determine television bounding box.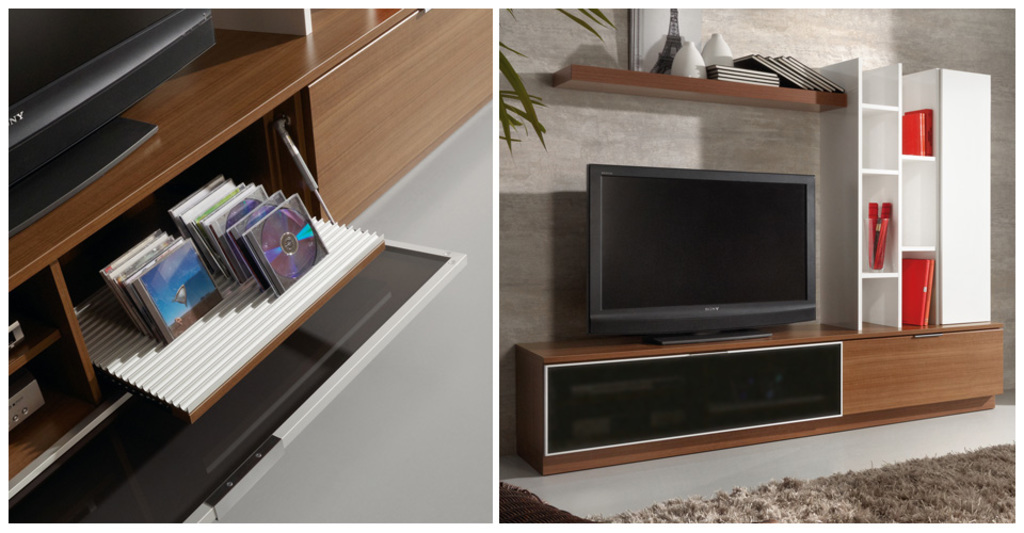
Determined: 586,165,814,332.
